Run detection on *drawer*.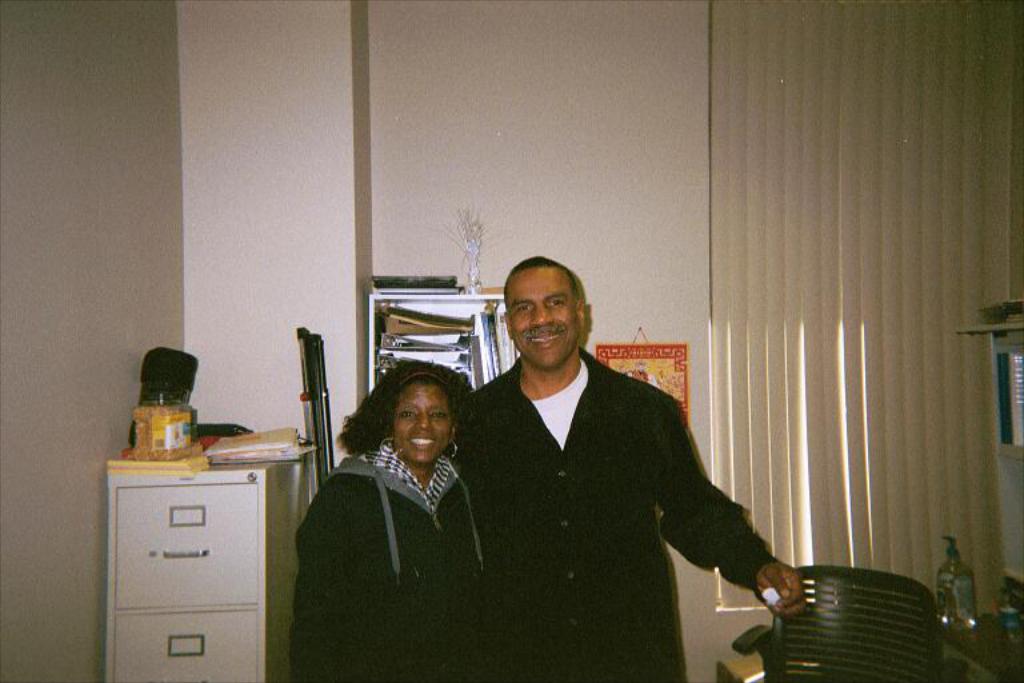
Result: (left=115, top=483, right=259, bottom=611).
